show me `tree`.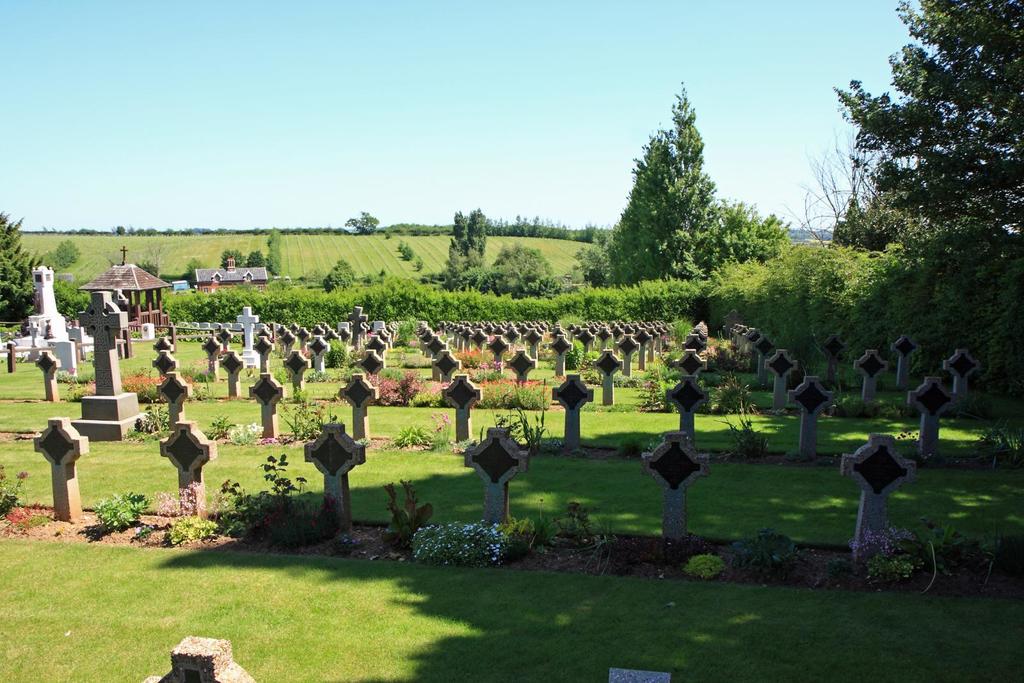
`tree` is here: 611 92 754 308.
